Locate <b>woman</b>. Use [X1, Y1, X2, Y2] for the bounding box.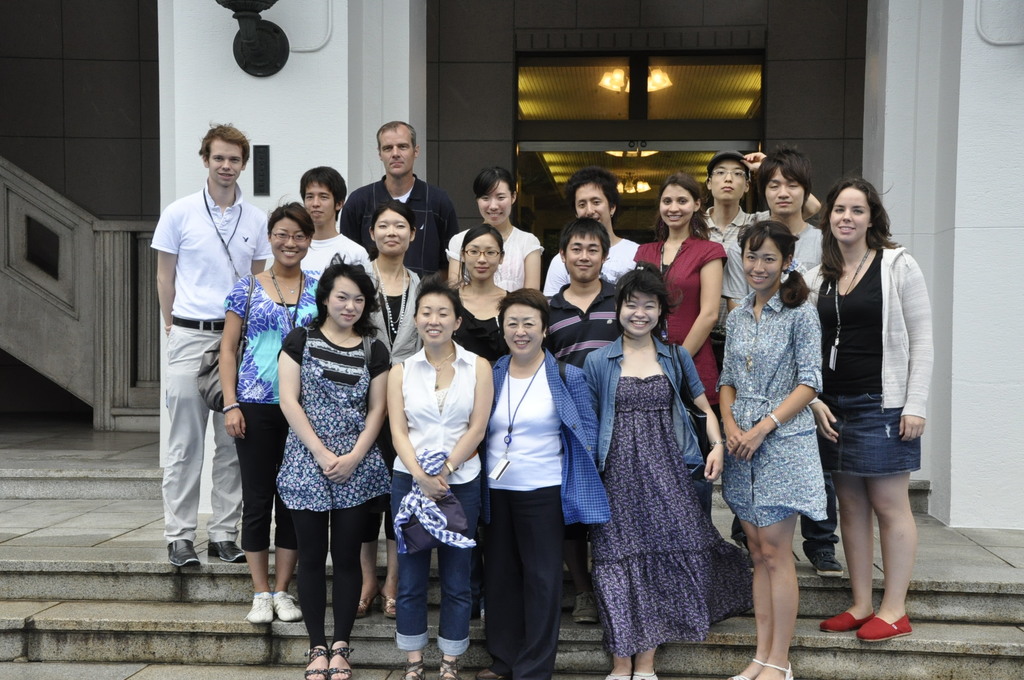
[717, 211, 827, 679].
